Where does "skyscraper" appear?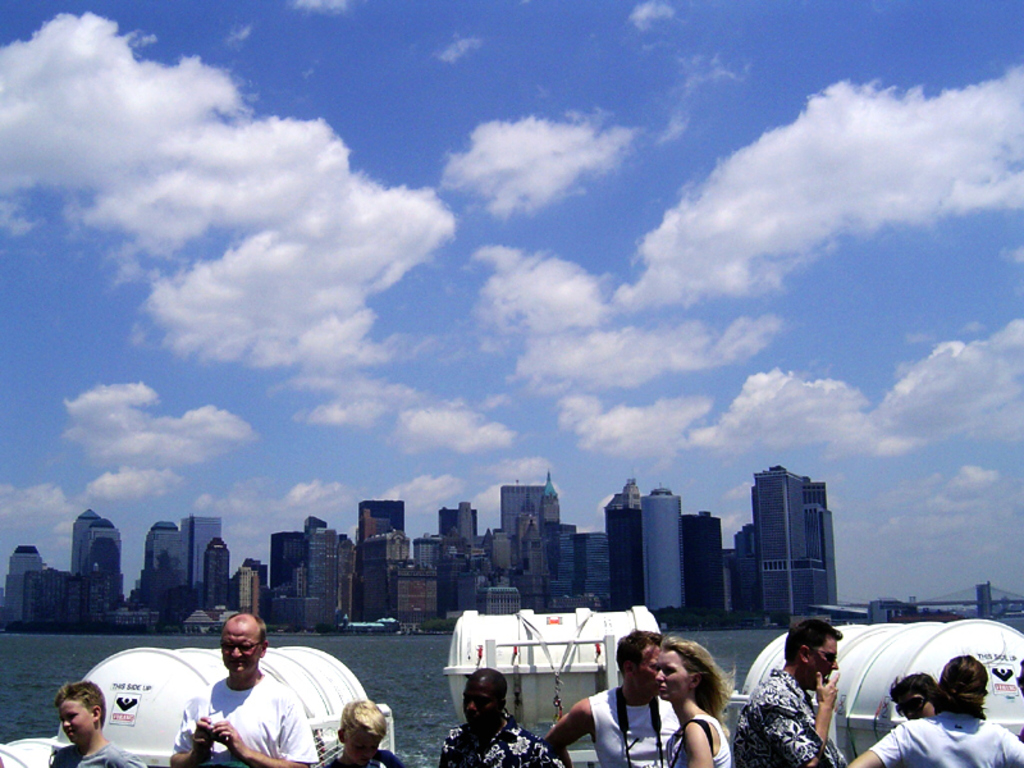
Appears at pyautogui.locateOnScreen(439, 508, 490, 594).
